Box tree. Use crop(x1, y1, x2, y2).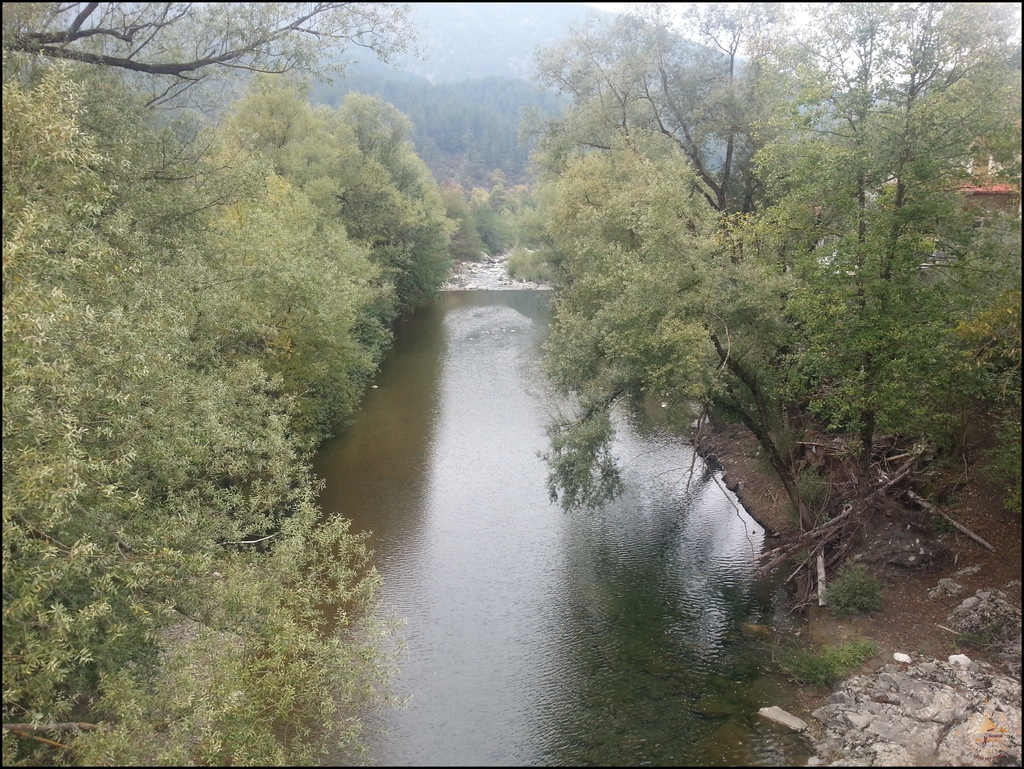
crop(520, 0, 1023, 535).
